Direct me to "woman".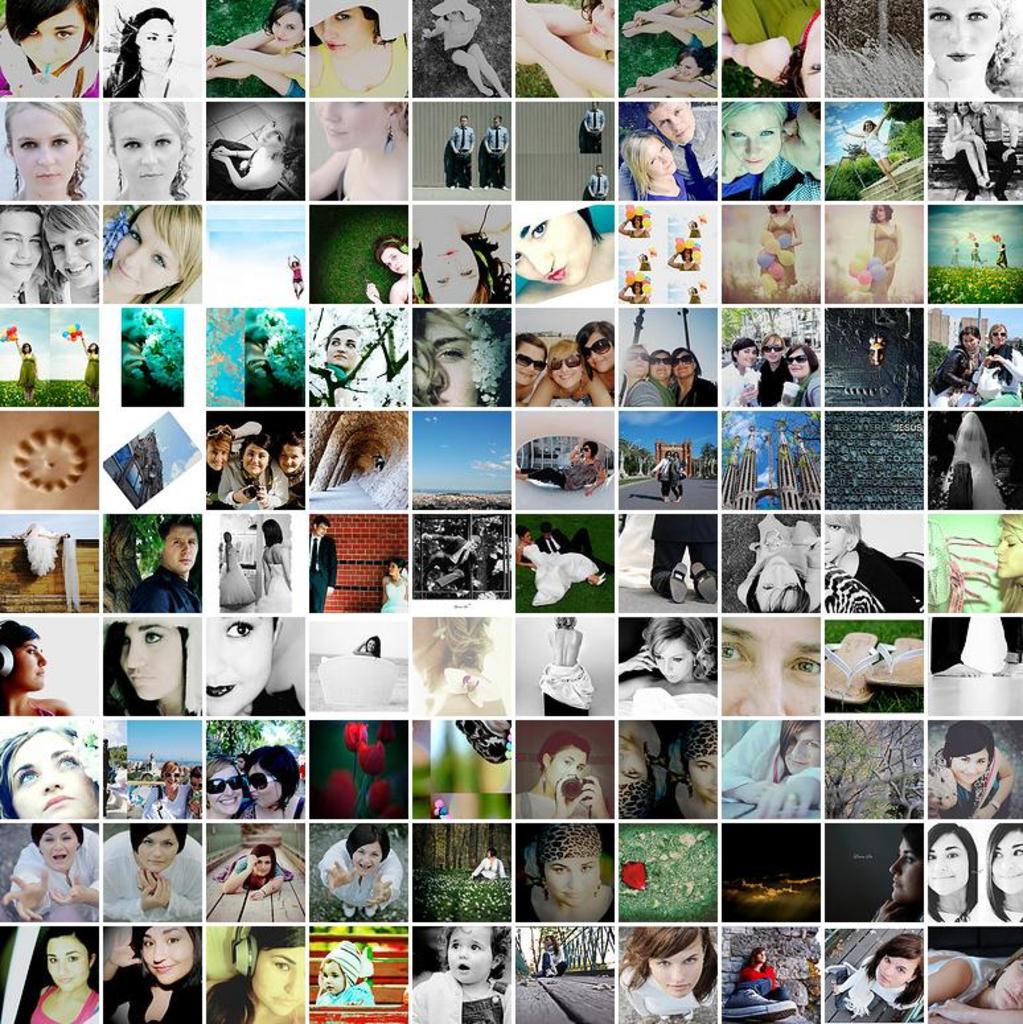
Direction: {"x1": 104, "y1": 928, "x2": 204, "y2": 1023}.
